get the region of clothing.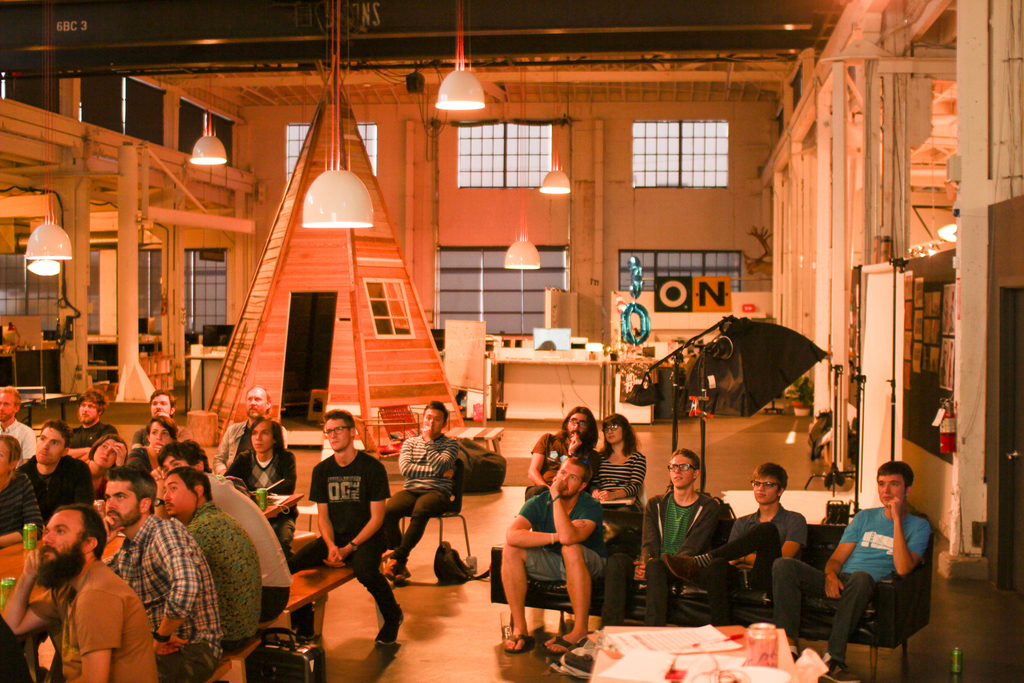
589:443:647:536.
